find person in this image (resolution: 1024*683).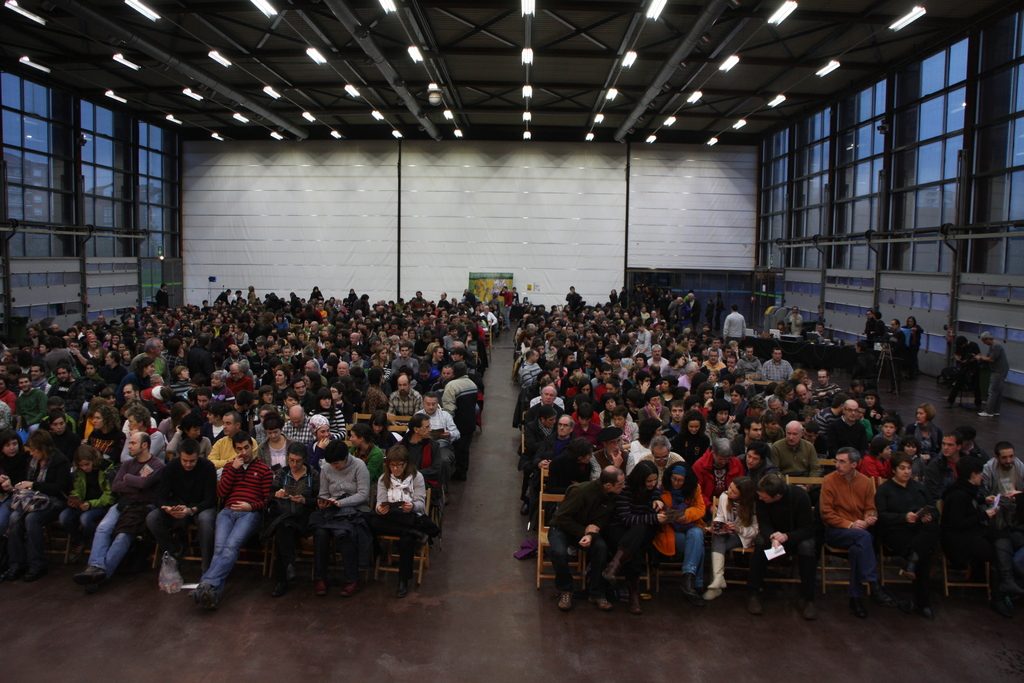
(left=562, top=363, right=579, bottom=384).
